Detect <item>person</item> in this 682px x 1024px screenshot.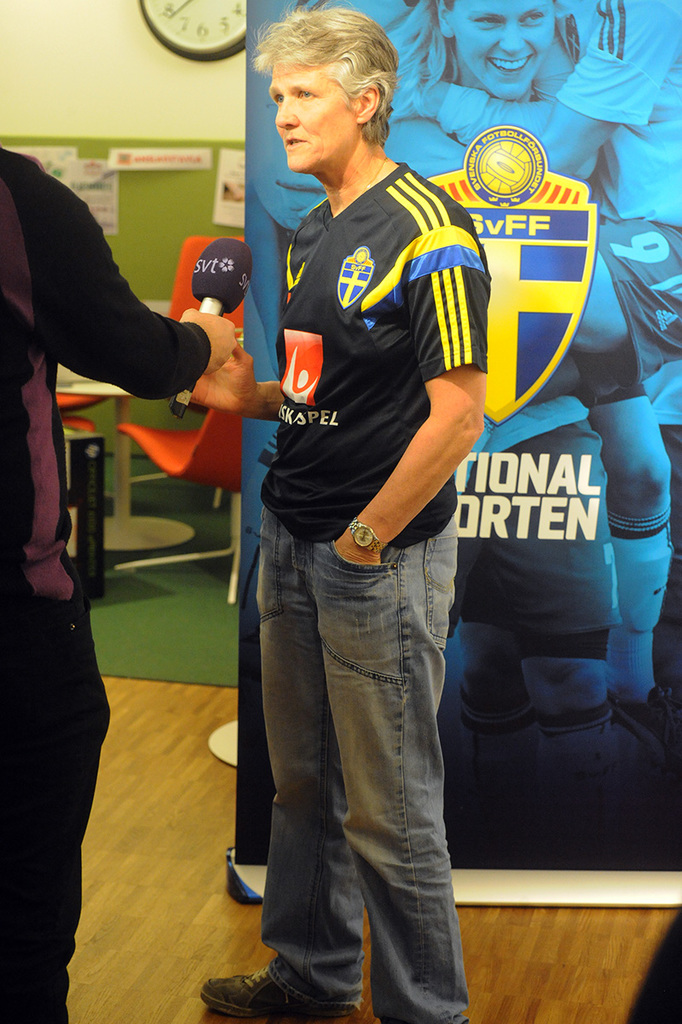
Detection: 203:25:529:988.
